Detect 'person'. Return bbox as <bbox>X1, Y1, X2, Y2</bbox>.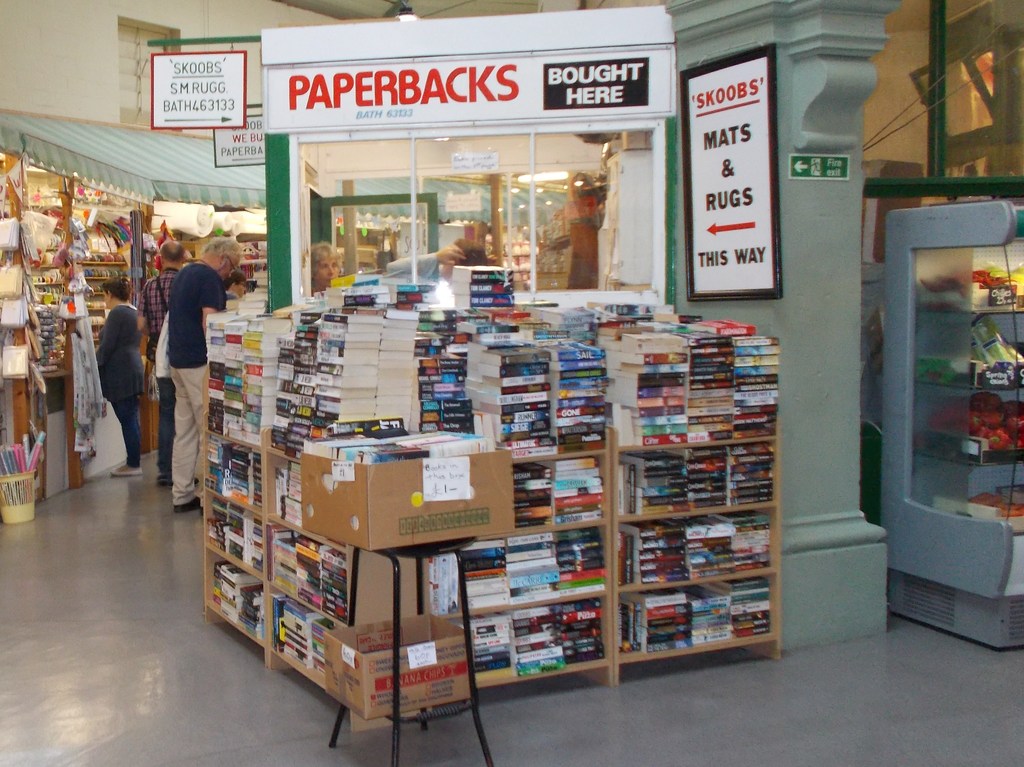
<bbox>315, 240, 346, 293</bbox>.
